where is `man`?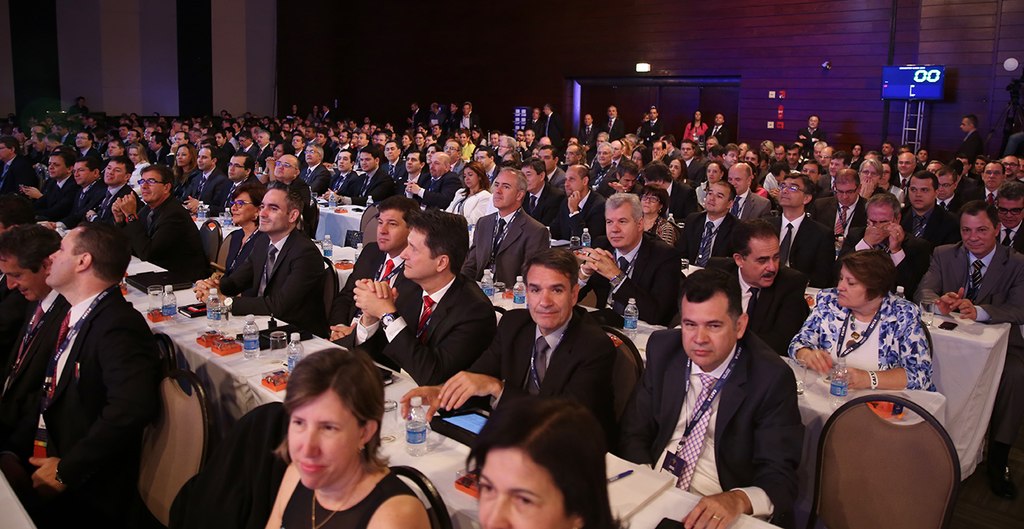
detection(314, 131, 325, 144).
